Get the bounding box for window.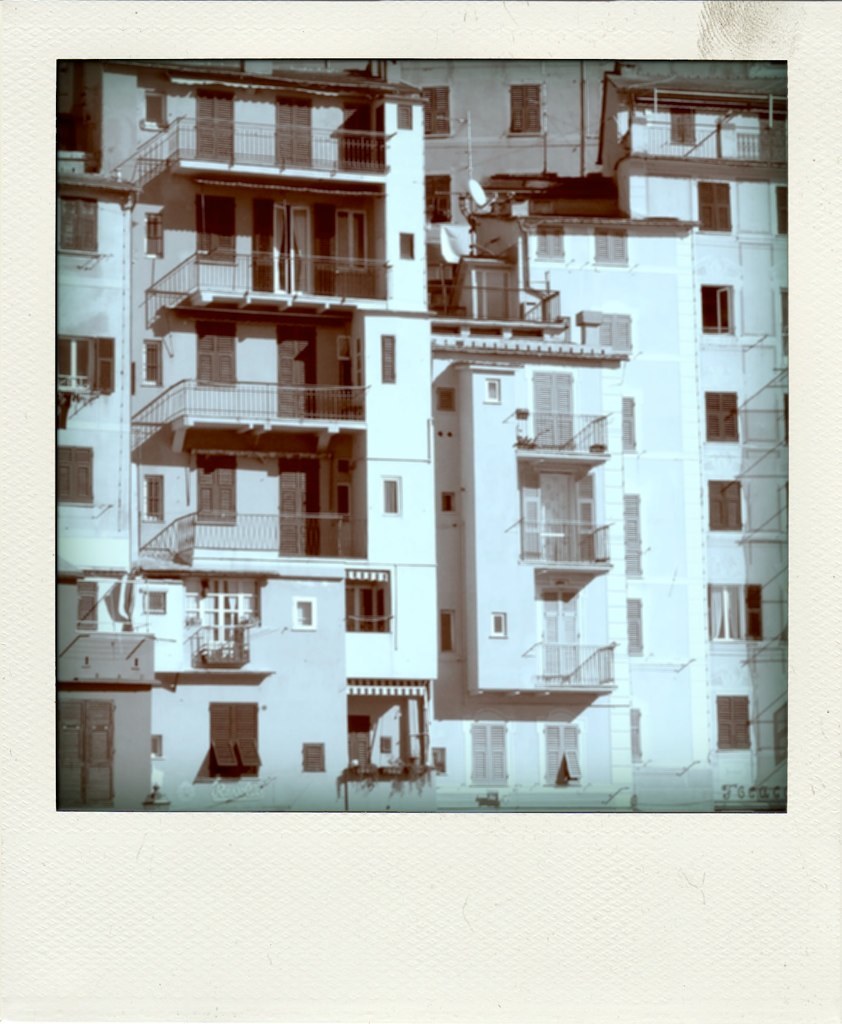
532, 715, 583, 795.
